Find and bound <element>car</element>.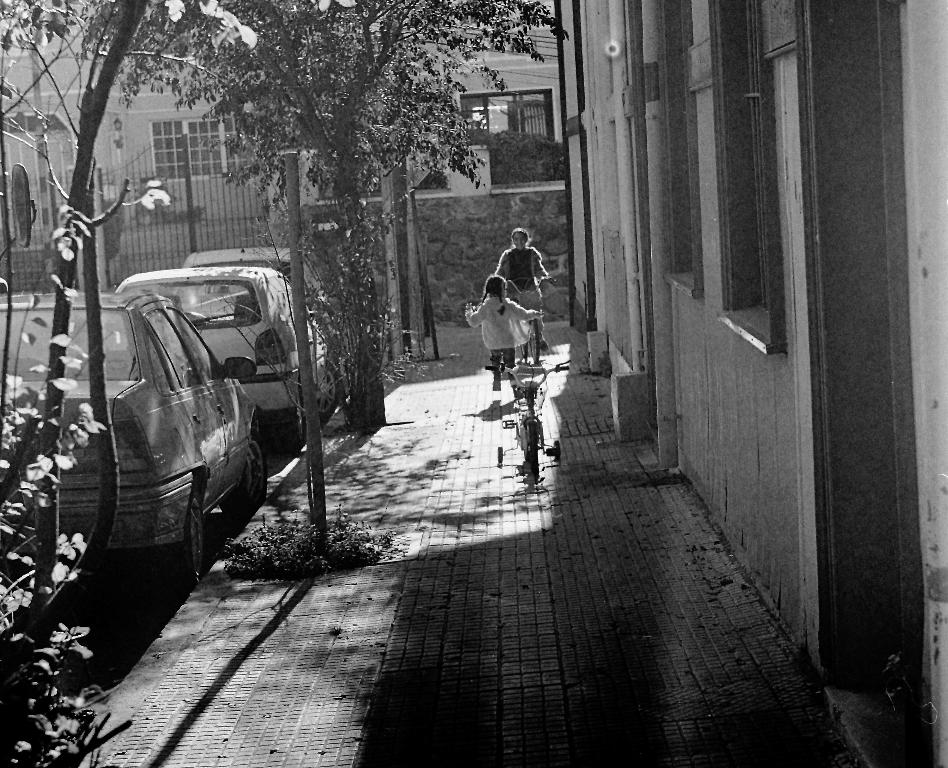
Bound: bbox=[121, 265, 345, 457].
